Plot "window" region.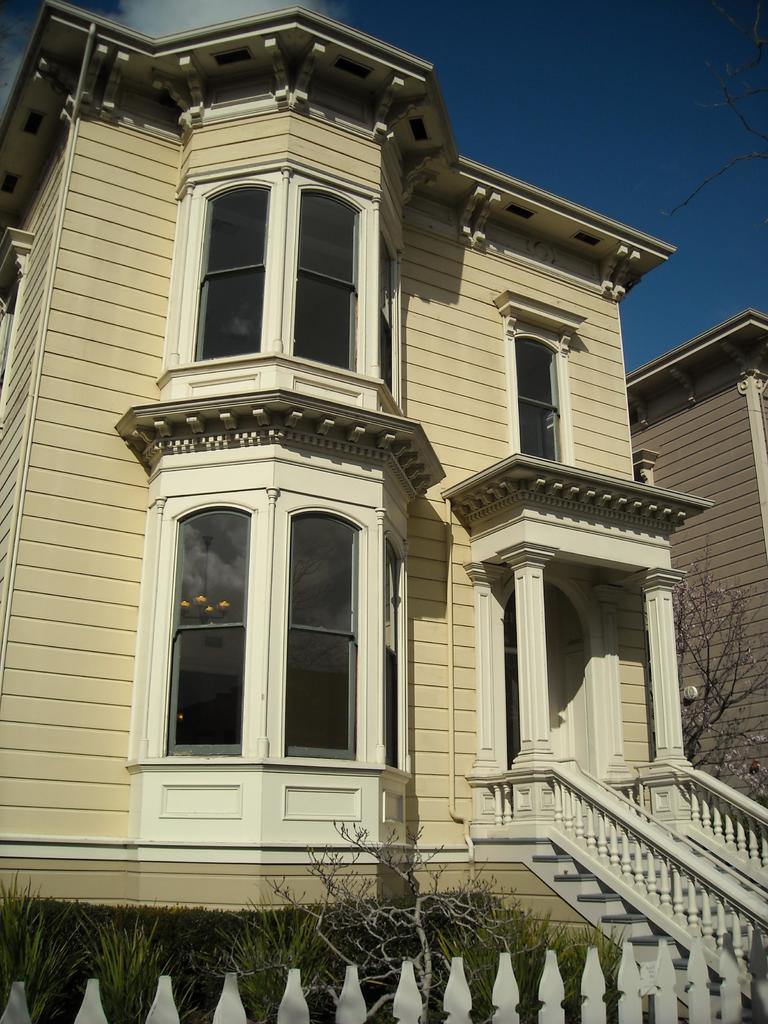
Plotted at 148/420/415/797.
